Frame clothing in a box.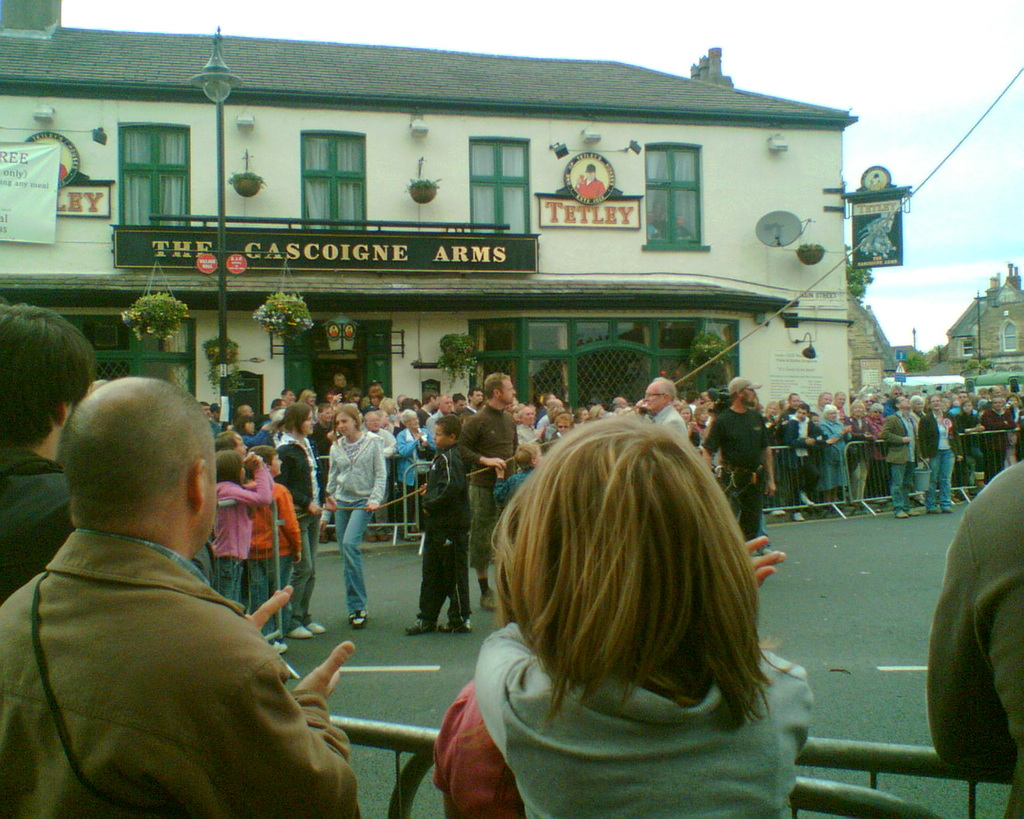
bbox=[208, 417, 221, 429].
